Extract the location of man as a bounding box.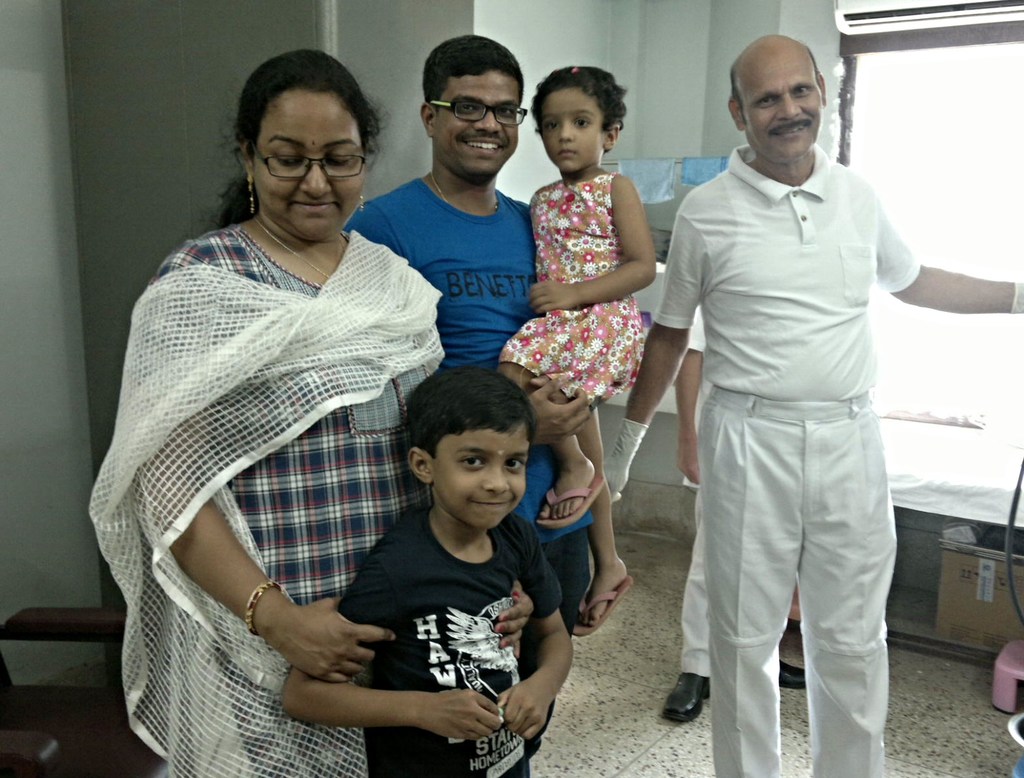
rect(348, 35, 596, 635).
